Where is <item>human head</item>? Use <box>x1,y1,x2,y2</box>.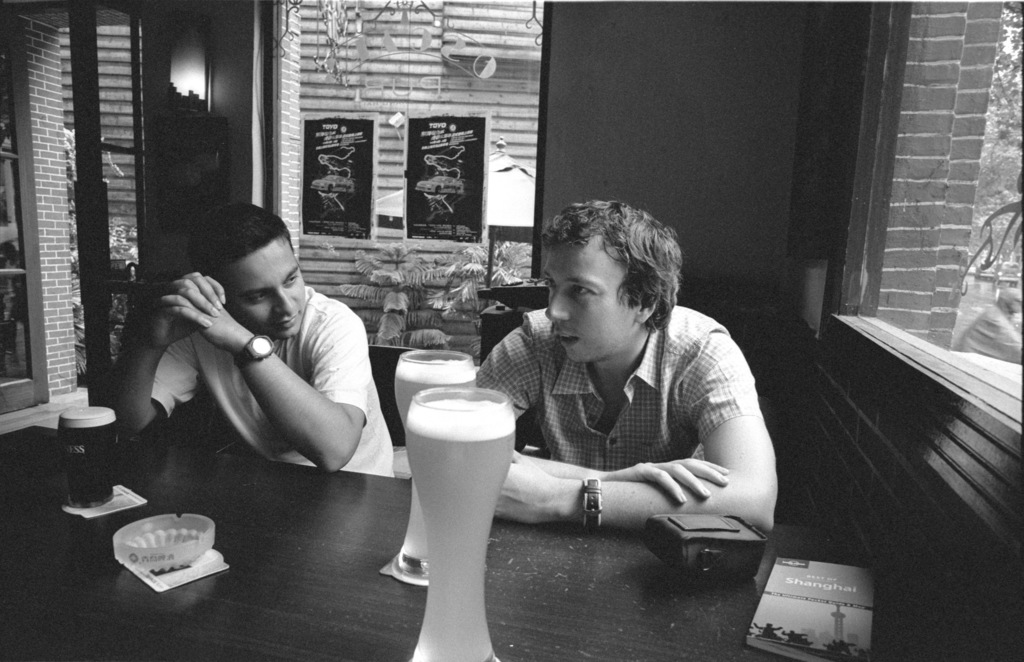
<box>186,202,307,341</box>.
